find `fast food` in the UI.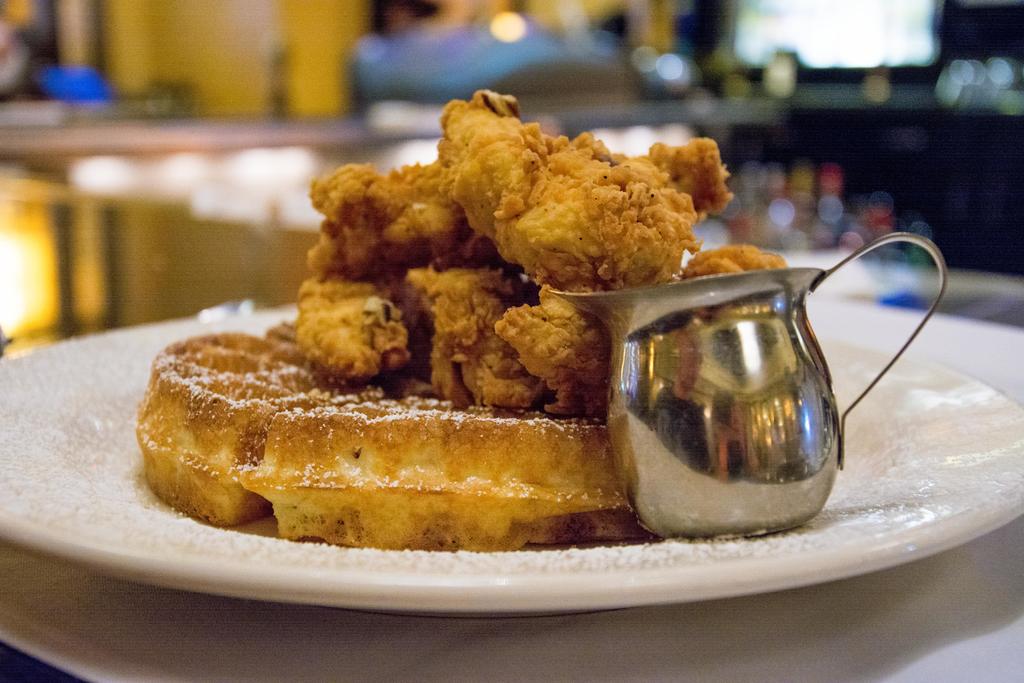
UI element at x1=295 y1=252 x2=399 y2=370.
